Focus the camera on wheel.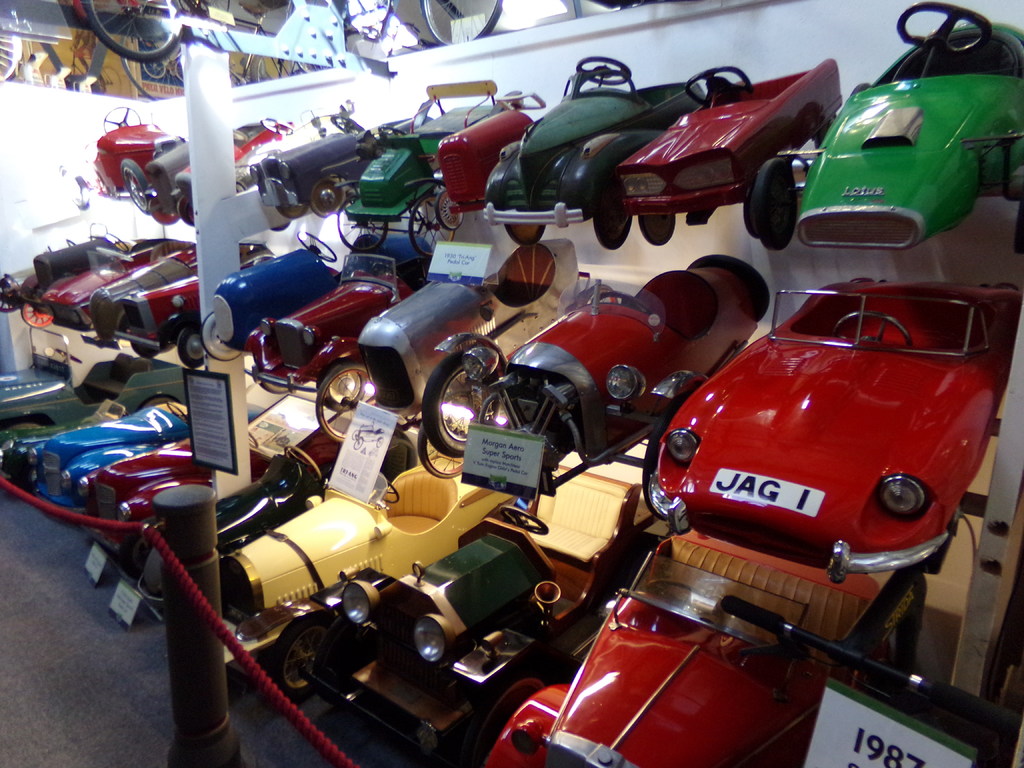
Focus region: x1=272, y1=616, x2=333, y2=704.
